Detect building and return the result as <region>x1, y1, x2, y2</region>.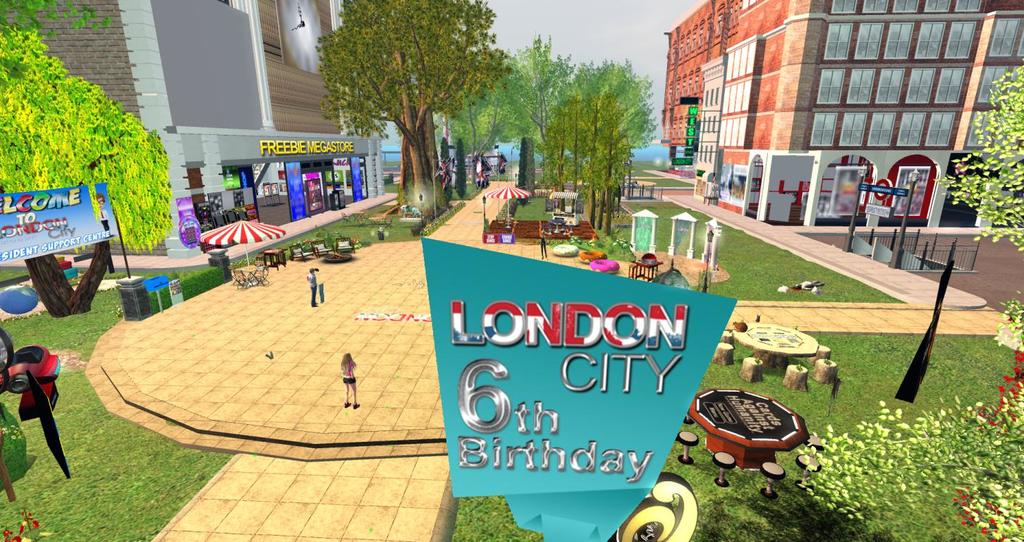
<region>6, 0, 382, 258</region>.
